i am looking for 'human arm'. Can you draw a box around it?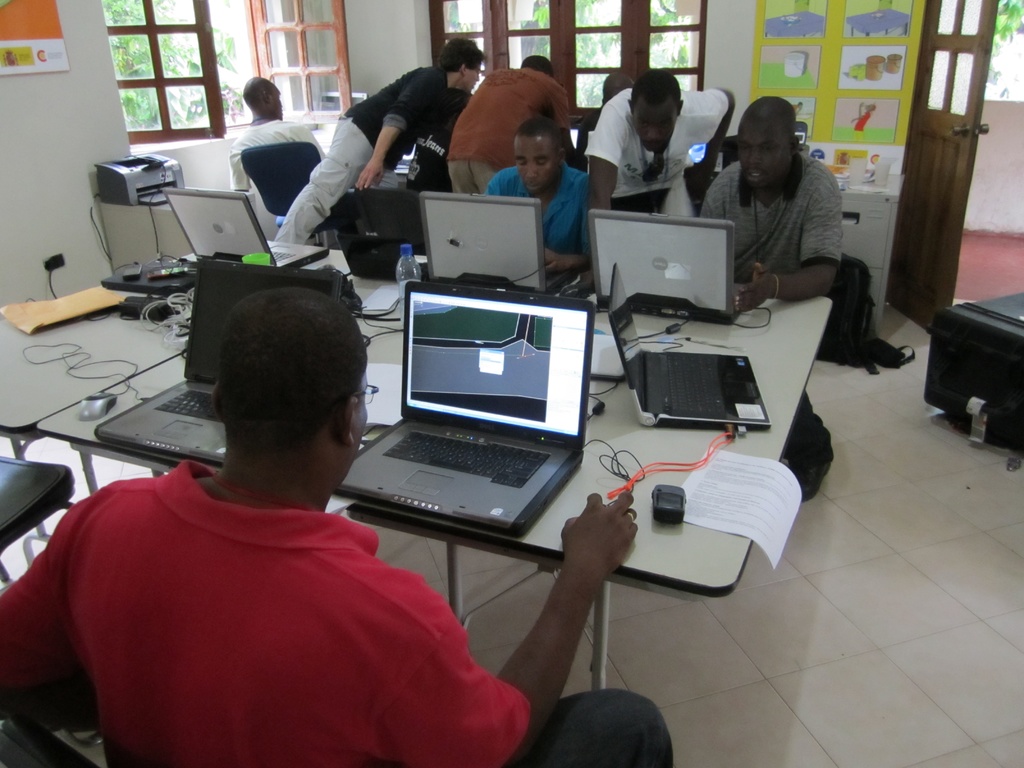
Sure, the bounding box is pyautogui.locateOnScreen(223, 137, 258, 195).
